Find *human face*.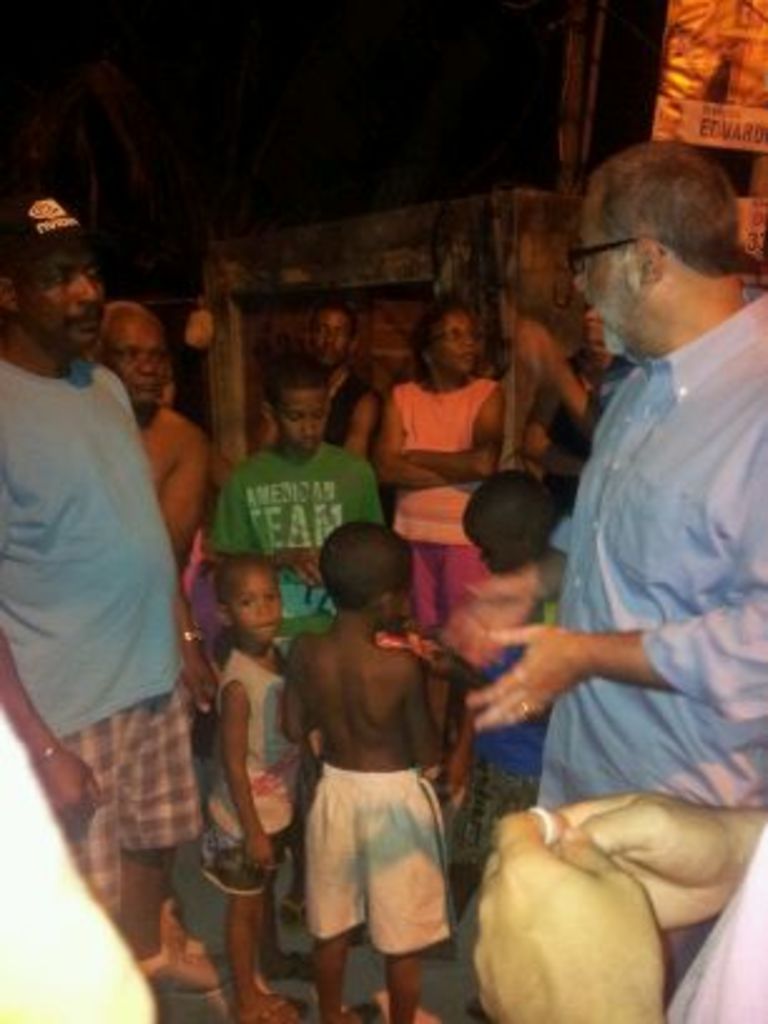
bbox=(434, 314, 477, 376).
